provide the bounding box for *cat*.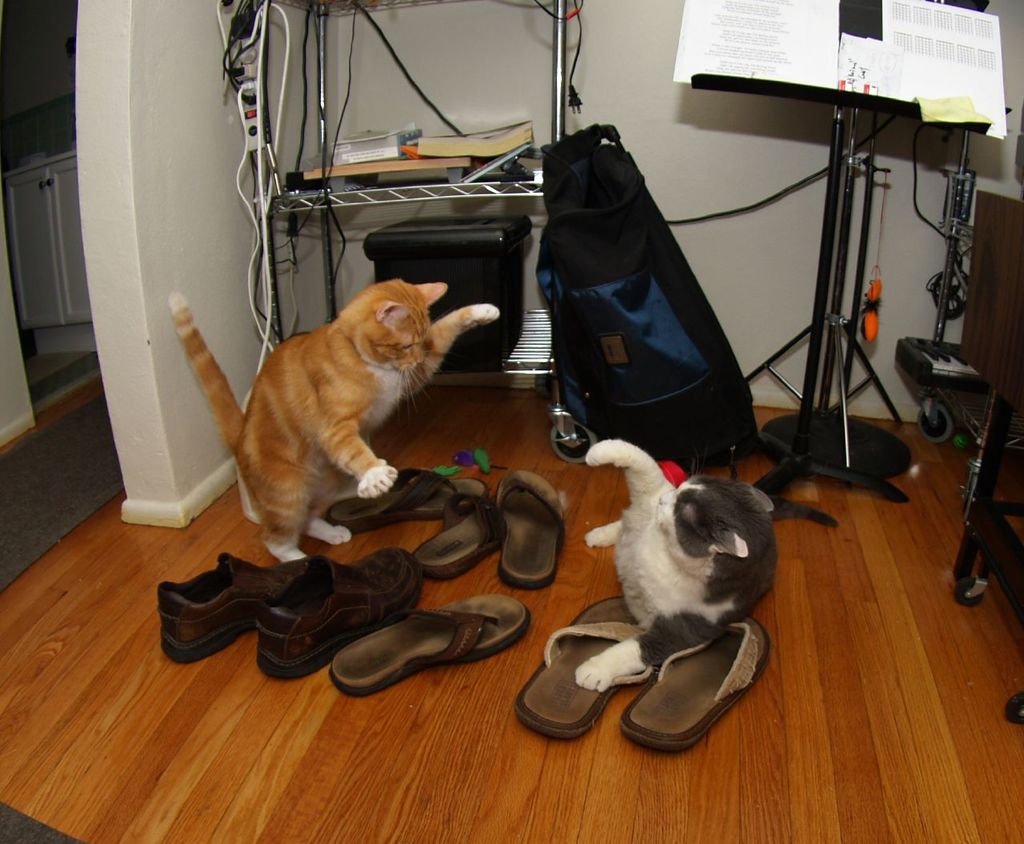
crop(172, 279, 499, 564).
